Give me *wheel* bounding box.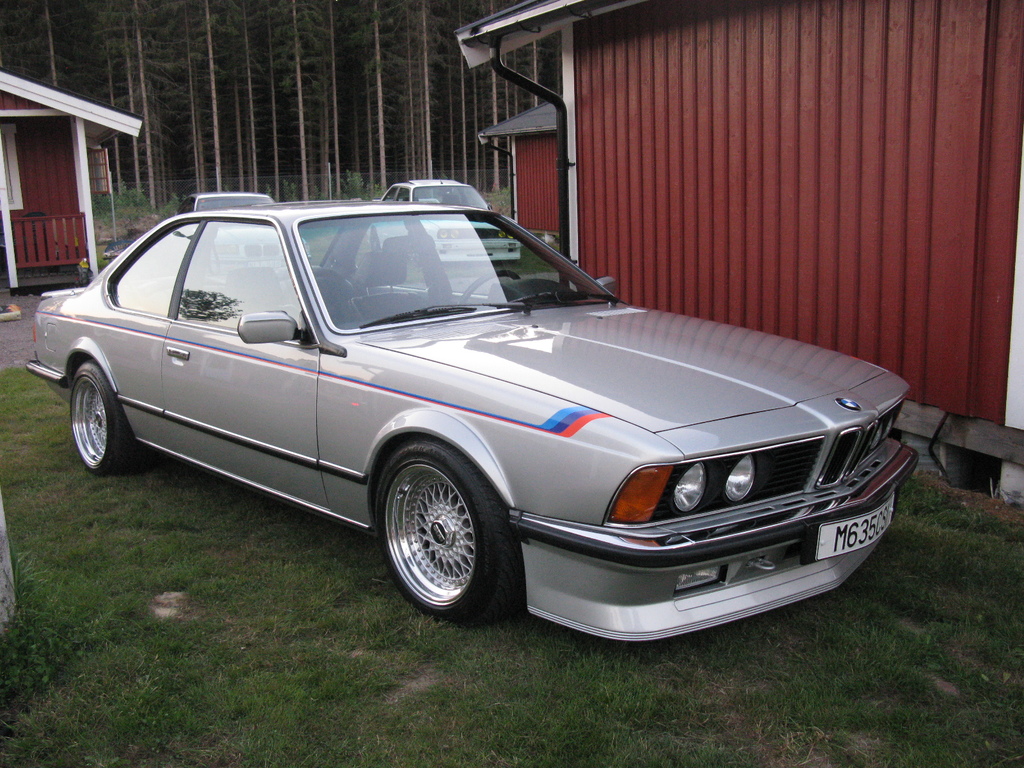
BBox(67, 359, 146, 475).
